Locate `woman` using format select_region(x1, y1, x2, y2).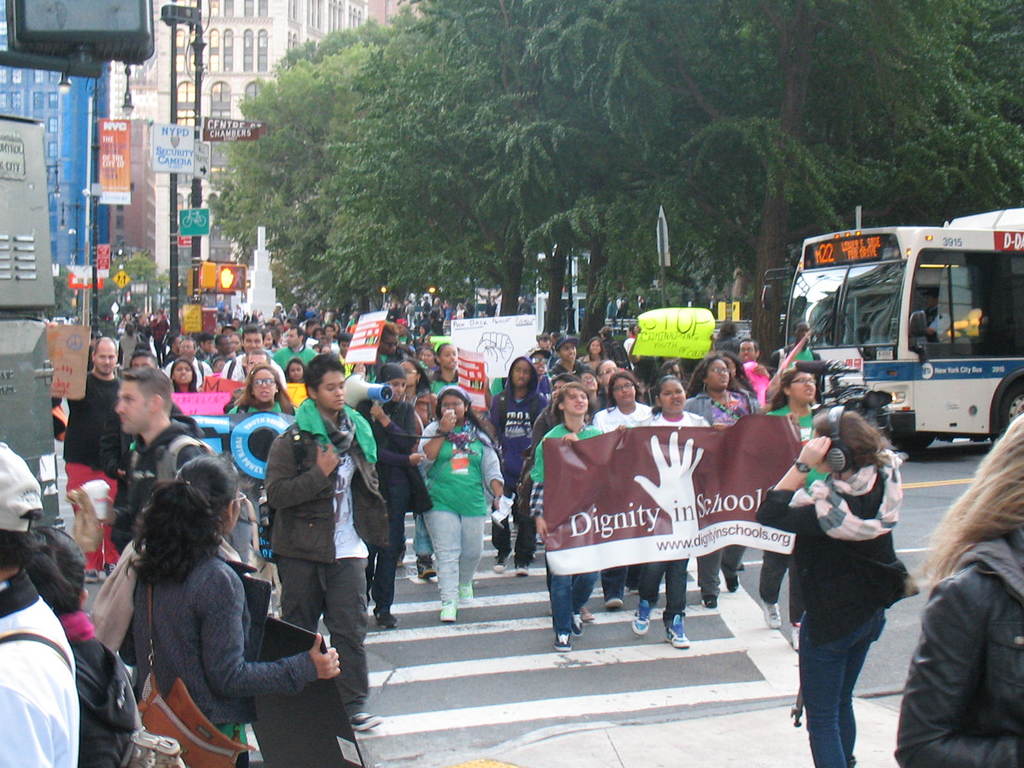
select_region(427, 337, 465, 392).
